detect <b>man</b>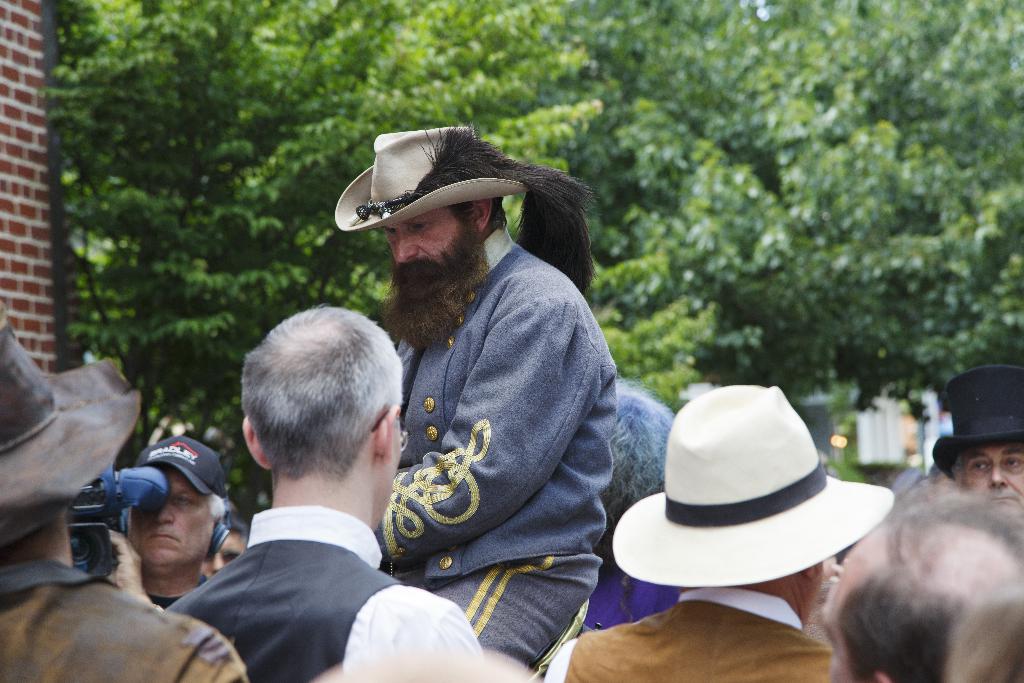
x1=164, y1=306, x2=480, y2=682
